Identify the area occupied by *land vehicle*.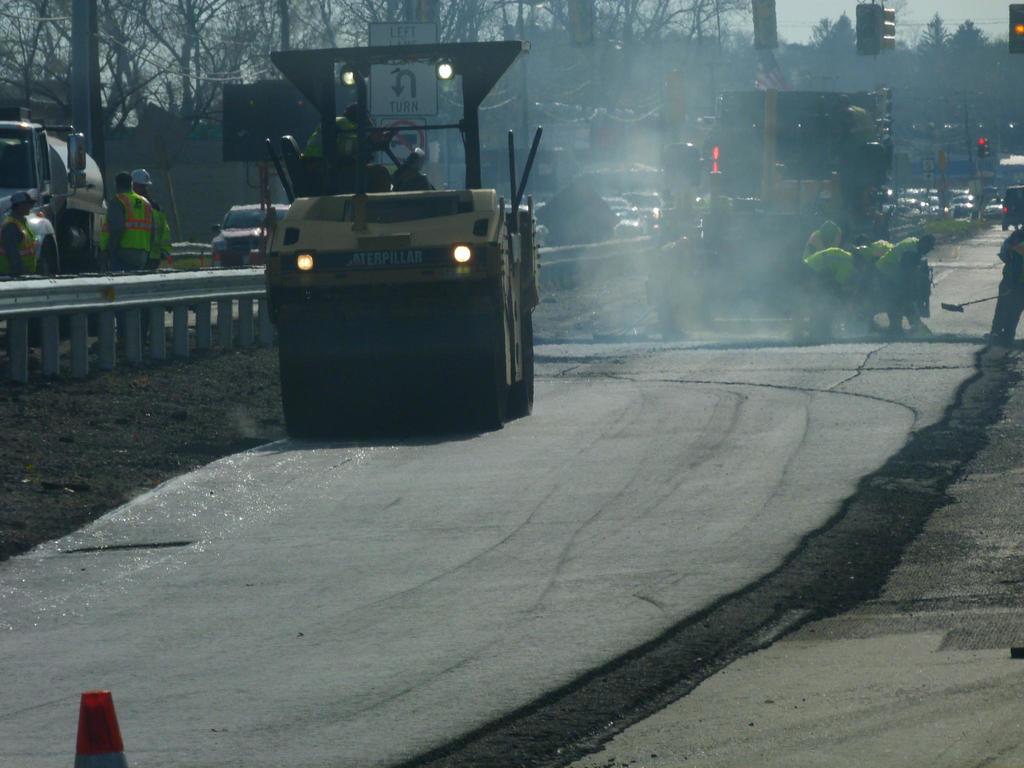
Area: pyautogui.locateOnScreen(213, 202, 299, 264).
